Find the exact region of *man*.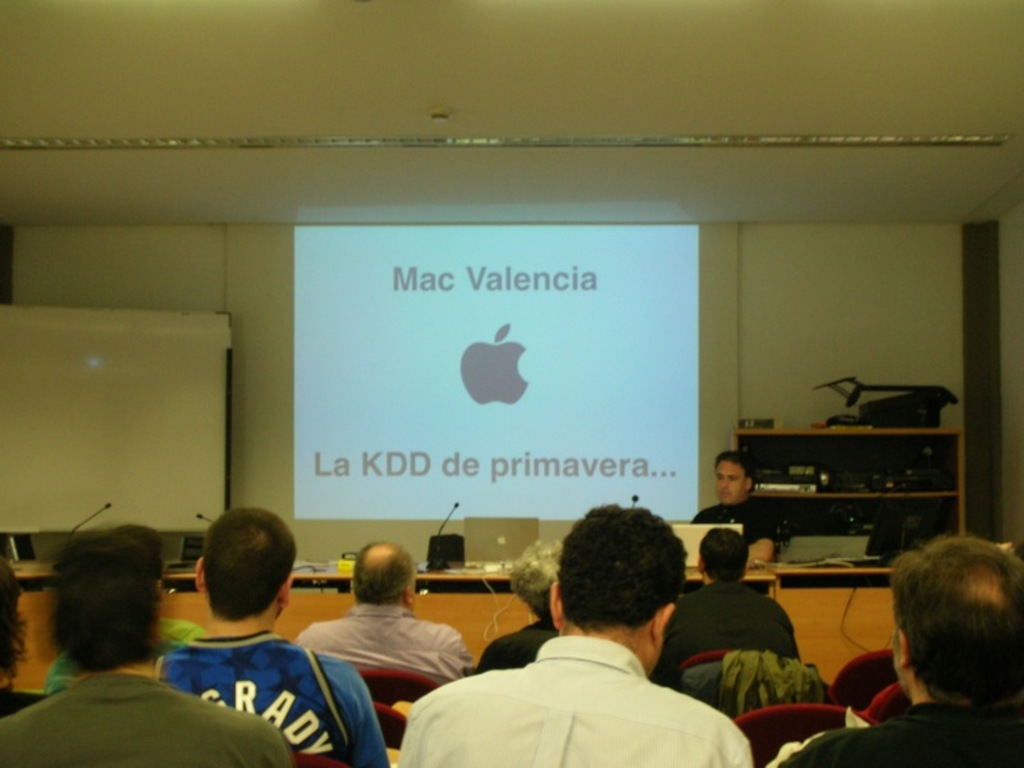
Exact region: (0,524,293,767).
